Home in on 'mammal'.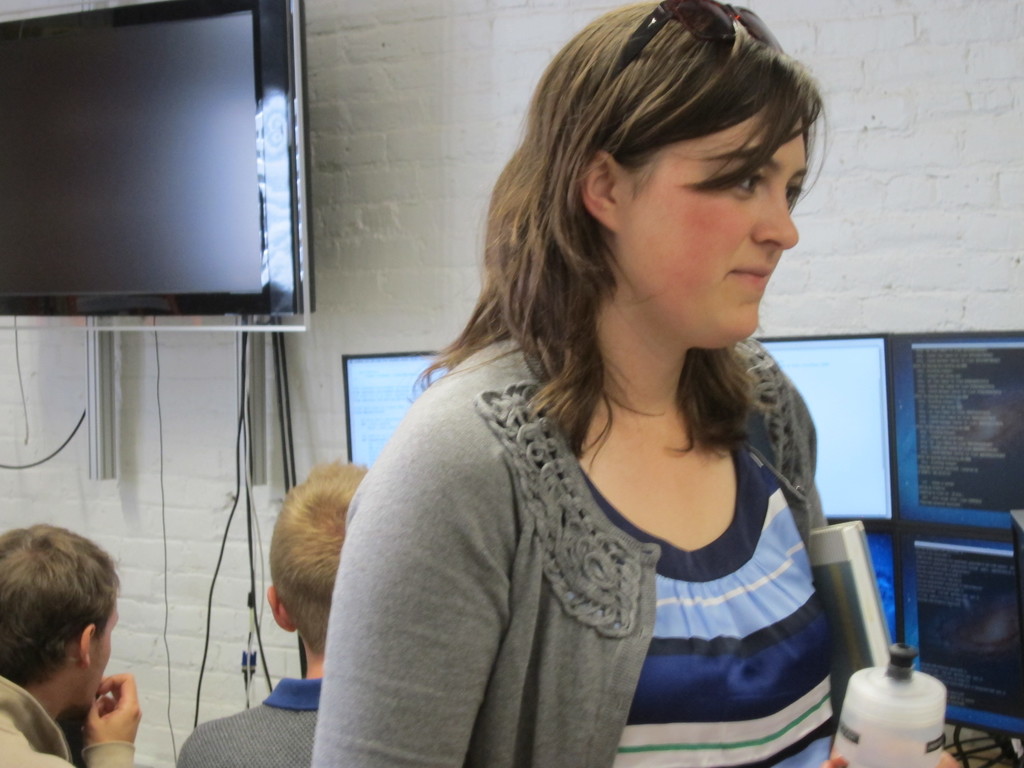
Homed in at {"left": 1, "top": 524, "right": 141, "bottom": 767}.
